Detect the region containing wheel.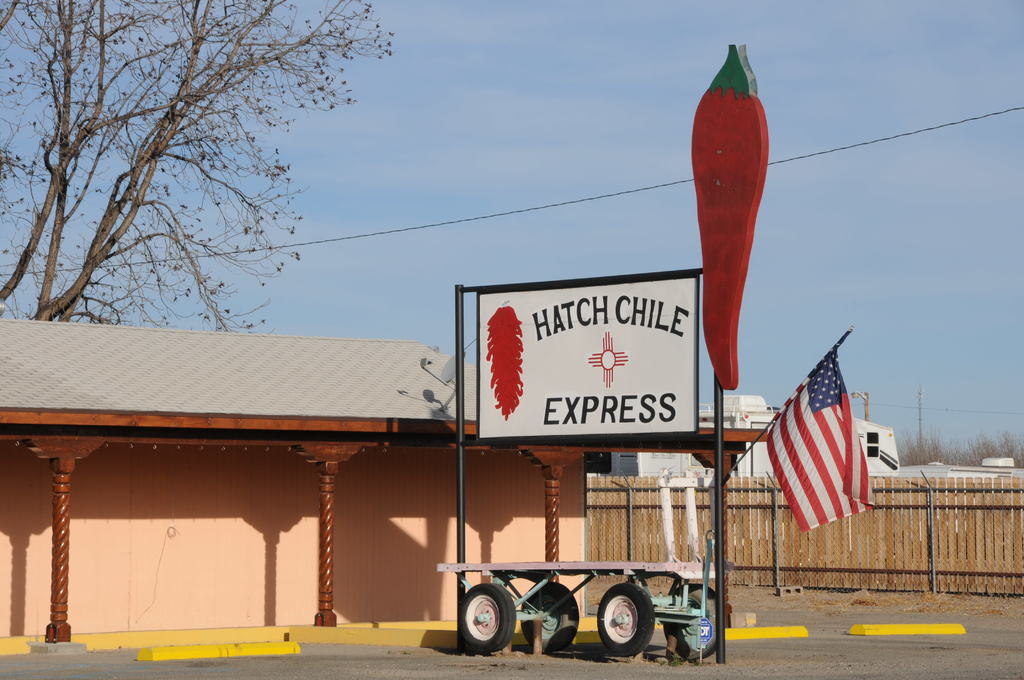
(left=458, top=583, right=517, bottom=654).
